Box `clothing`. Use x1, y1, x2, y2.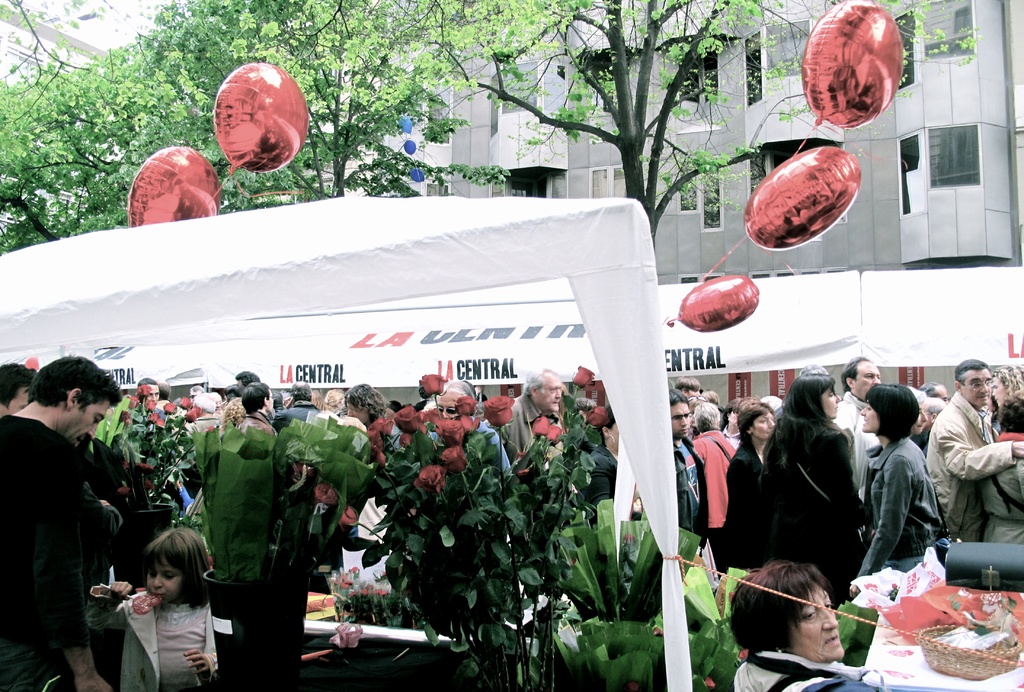
925, 392, 1010, 545.
